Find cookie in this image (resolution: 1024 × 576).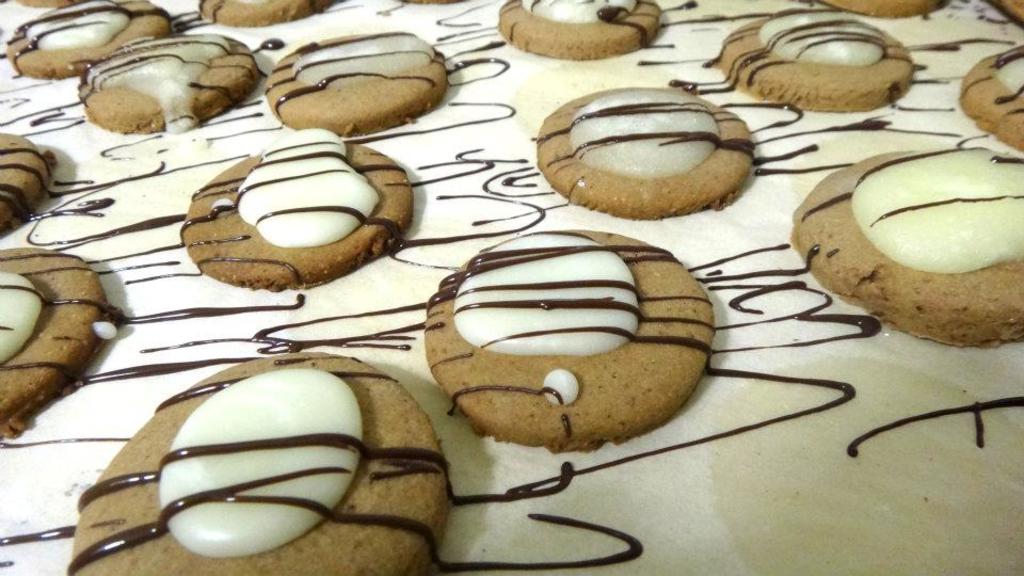
bbox=(199, 0, 319, 32).
